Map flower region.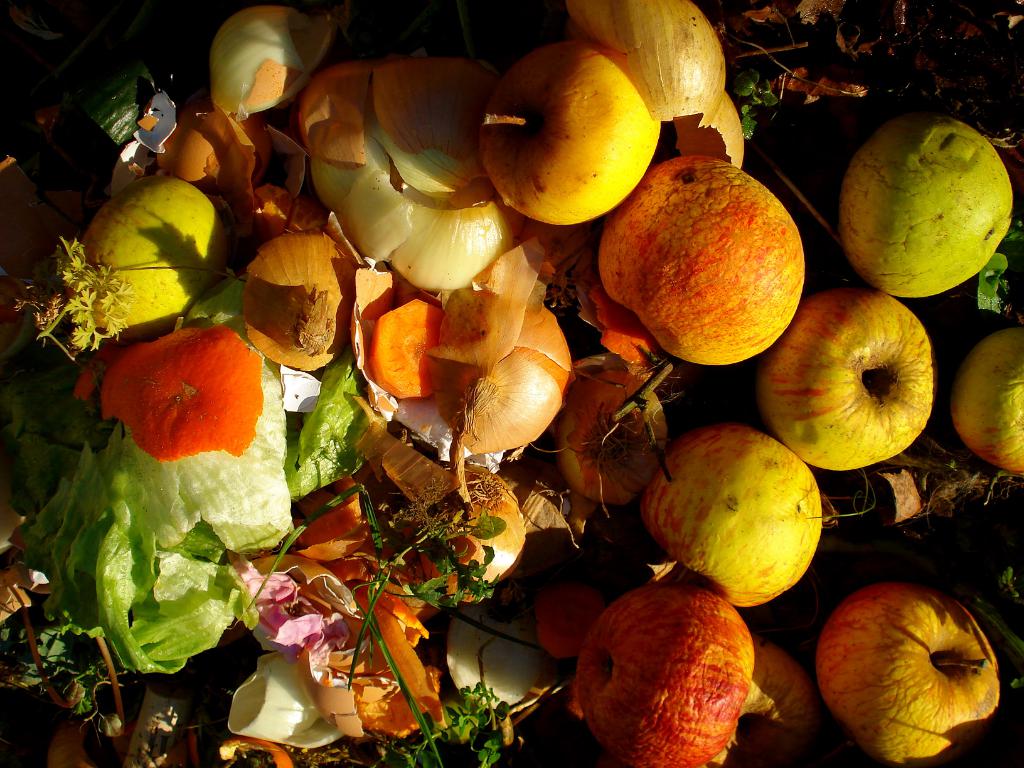
Mapped to bbox=(90, 314, 271, 475).
